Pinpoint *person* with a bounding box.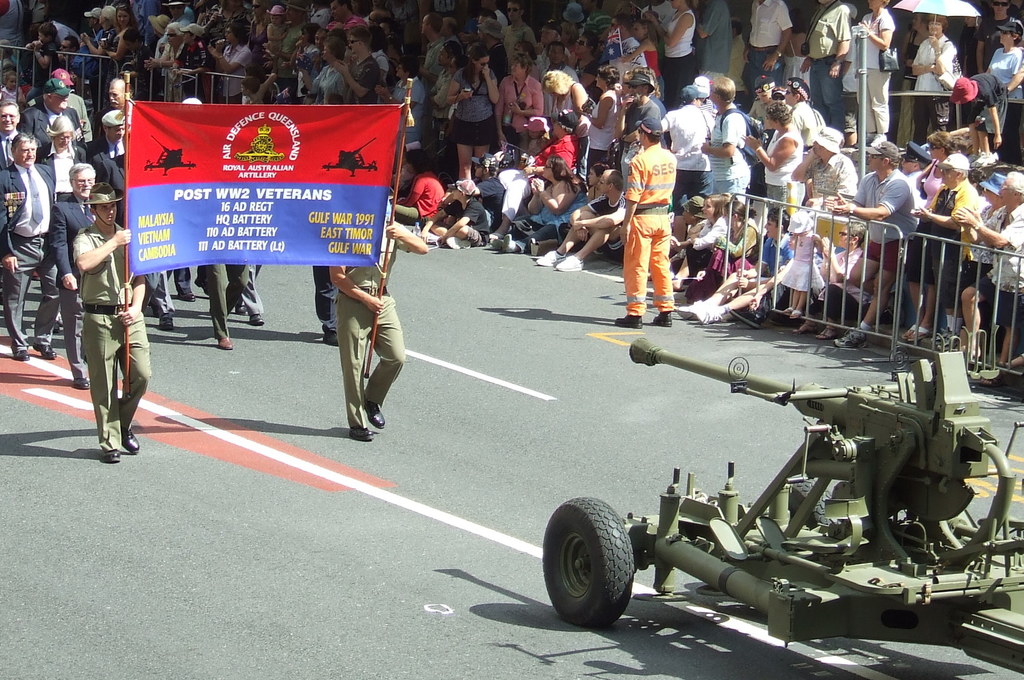
select_region(17, 76, 84, 159).
